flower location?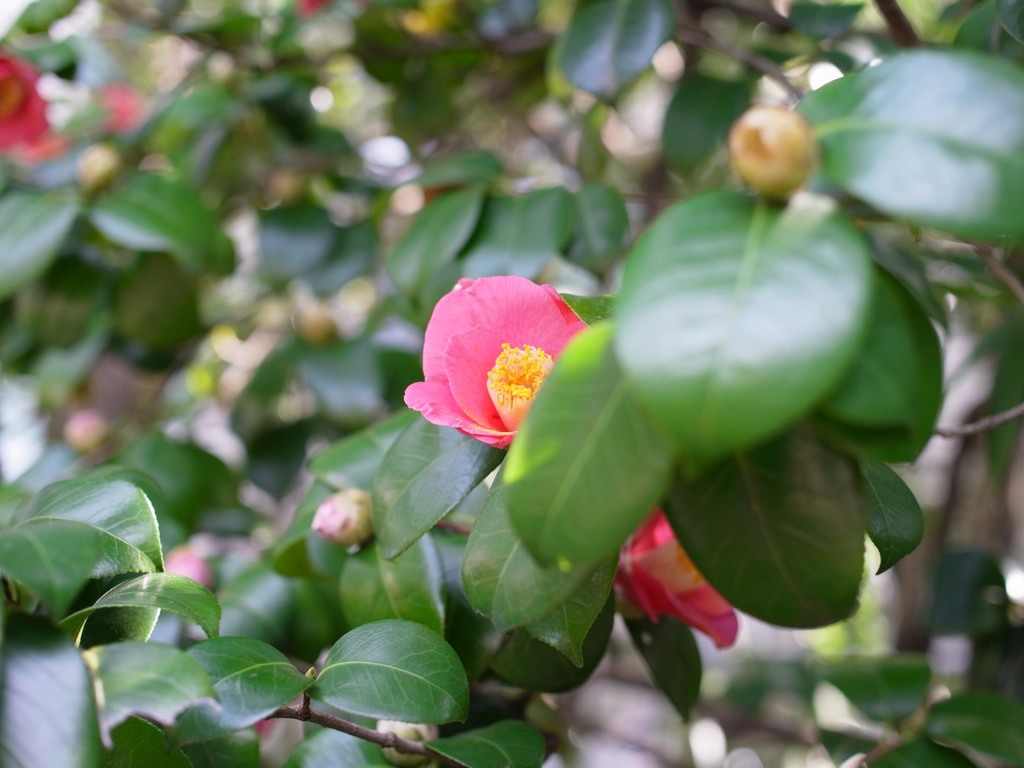
rect(397, 262, 583, 472)
